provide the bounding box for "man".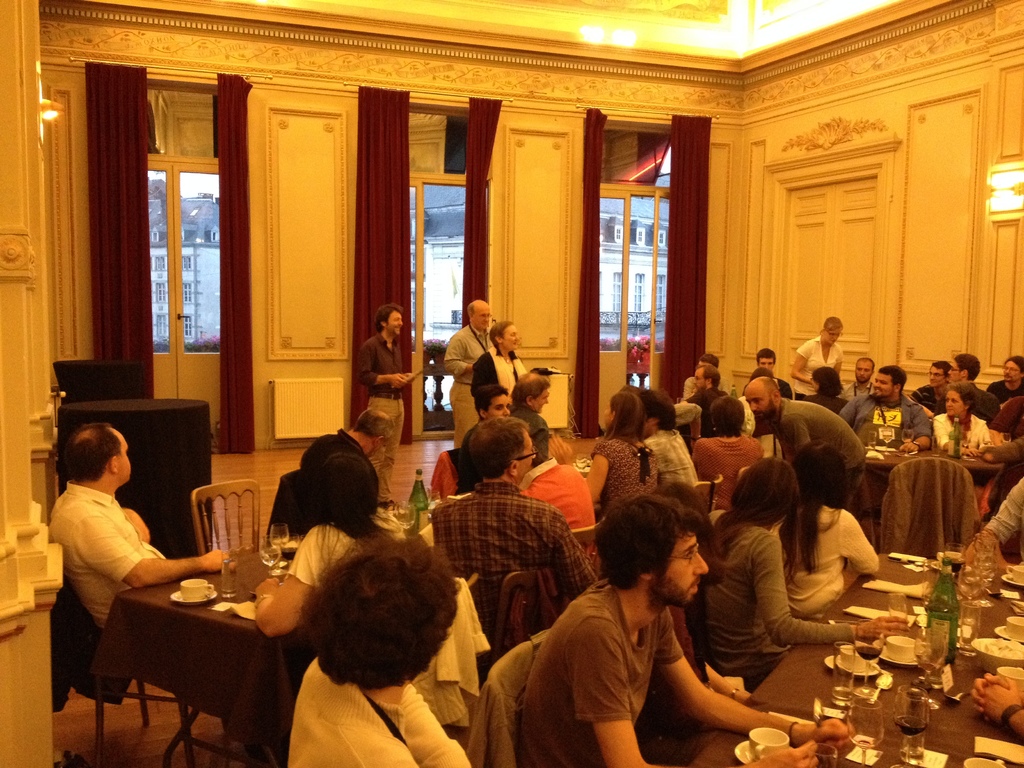
{"x1": 946, "y1": 352, "x2": 1002, "y2": 421}.
